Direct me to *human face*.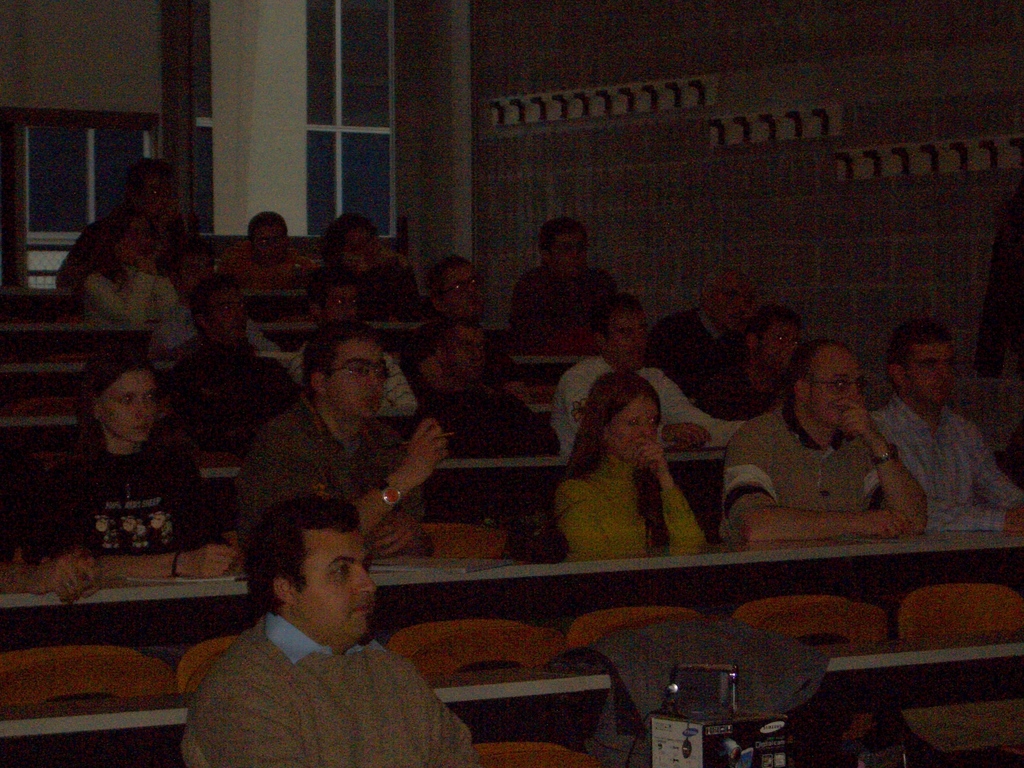
Direction: l=99, t=370, r=158, b=441.
